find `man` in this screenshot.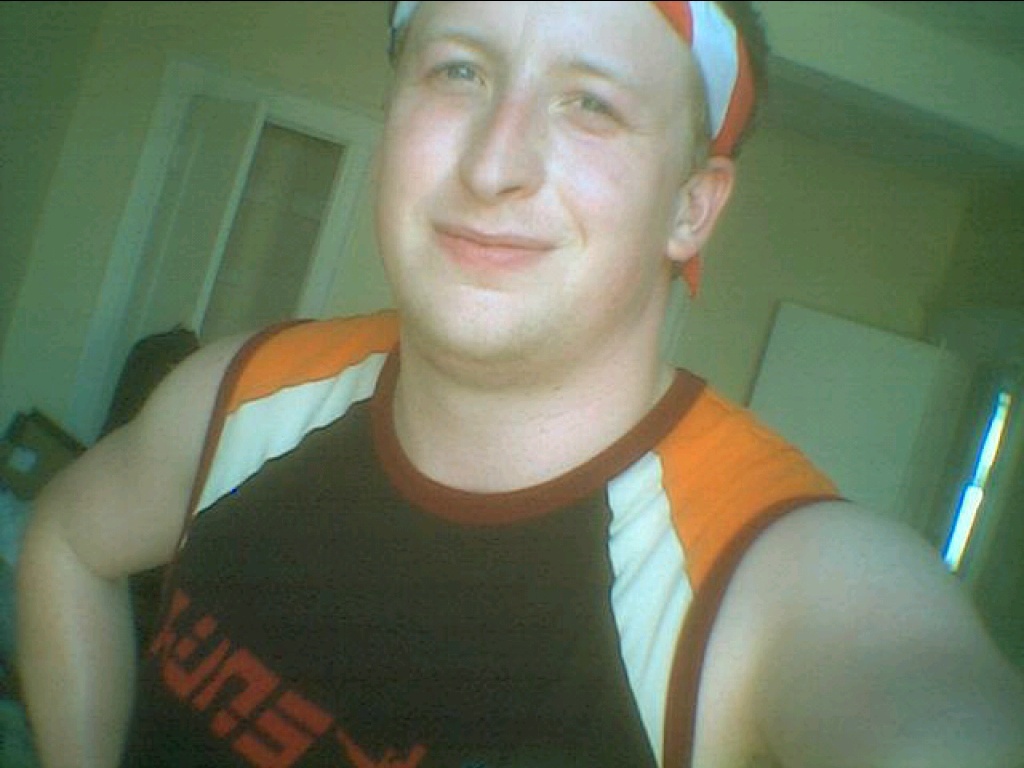
The bounding box for `man` is <box>17,4,944,749</box>.
